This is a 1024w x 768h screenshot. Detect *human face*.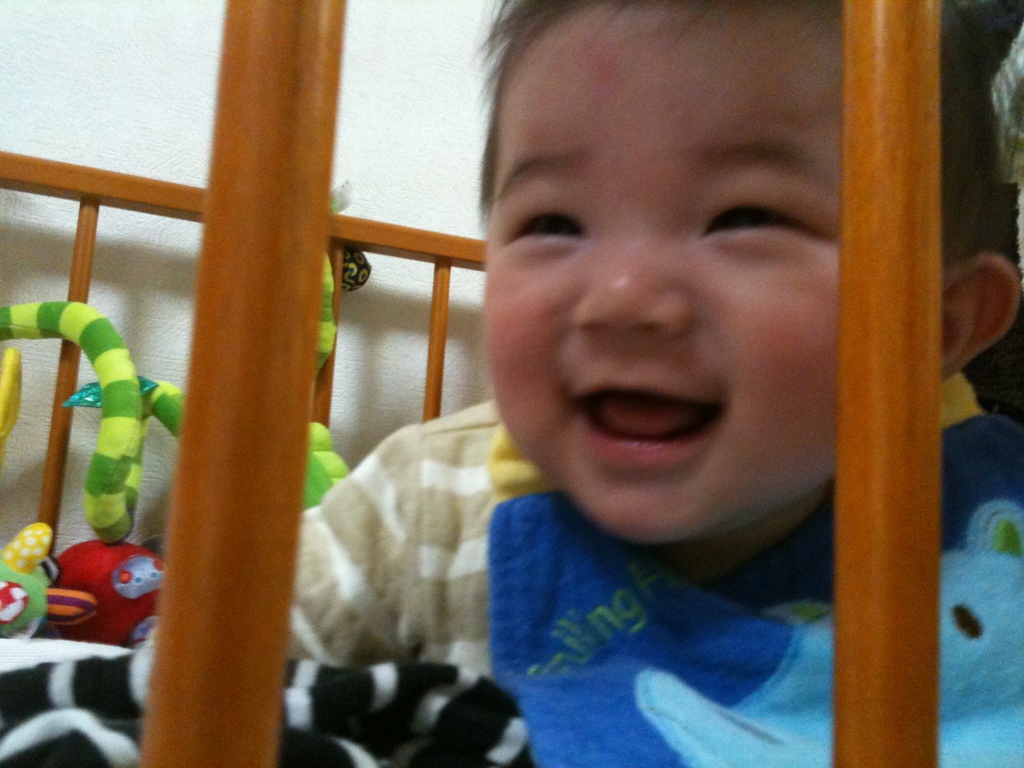
region(484, 0, 842, 541).
